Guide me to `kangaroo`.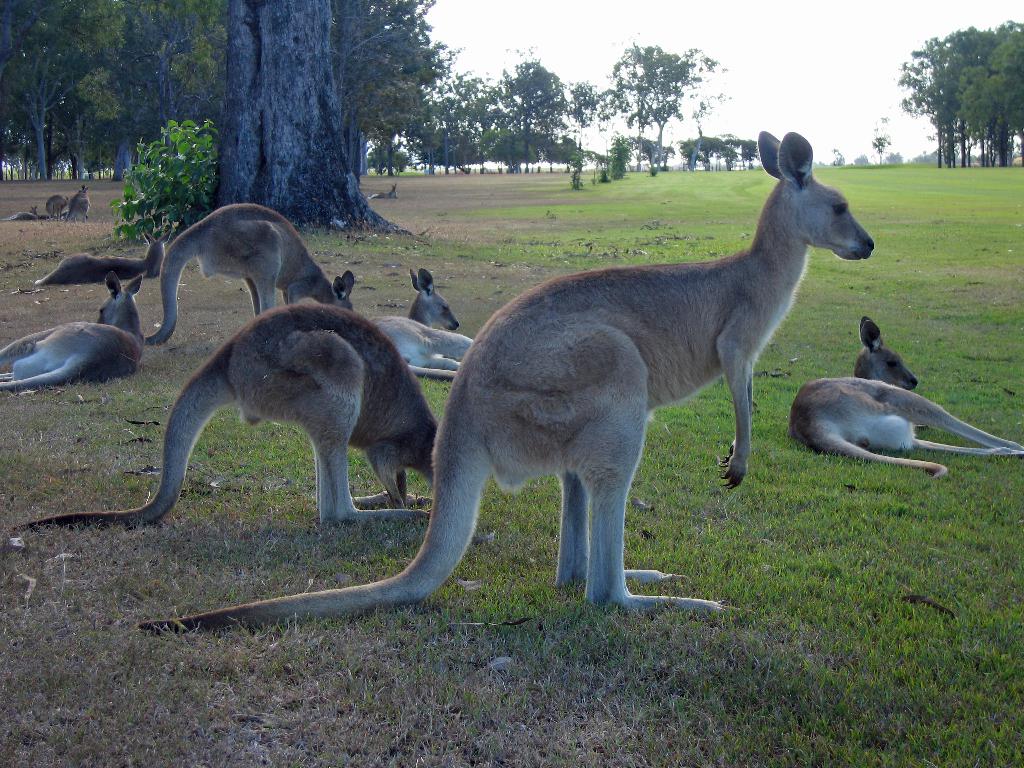
Guidance: <box>29,236,159,285</box>.
